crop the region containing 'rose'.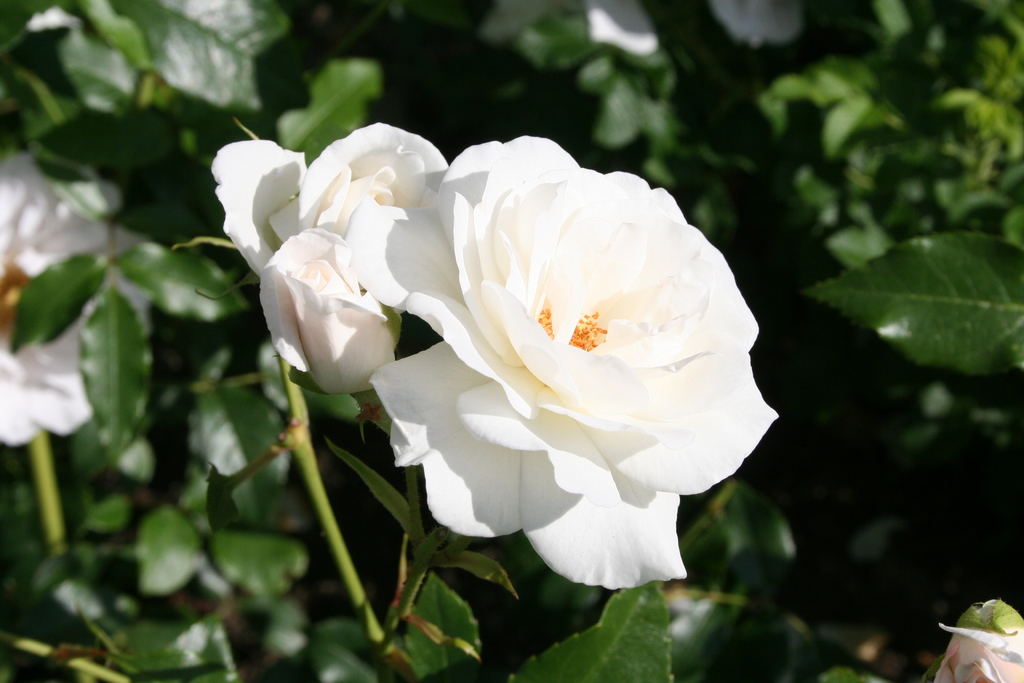
Crop region: BBox(206, 118, 780, 589).
